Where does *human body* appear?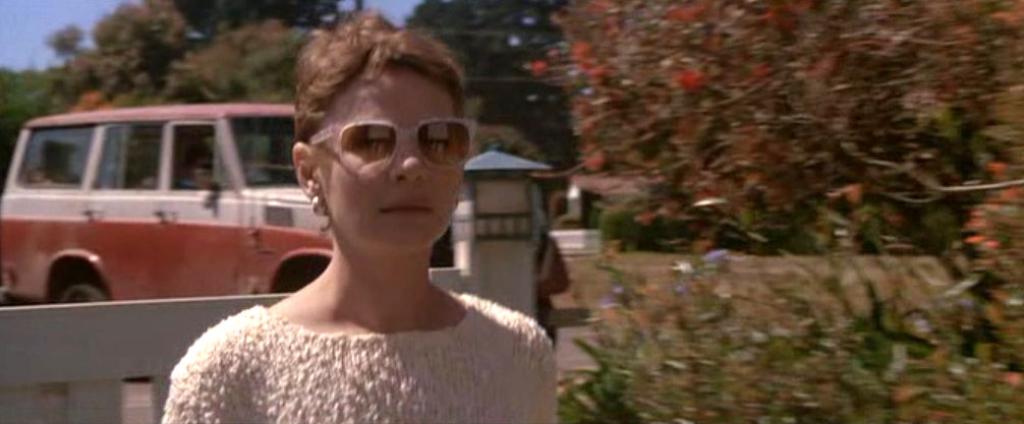
Appears at (left=154, top=16, right=565, bottom=422).
